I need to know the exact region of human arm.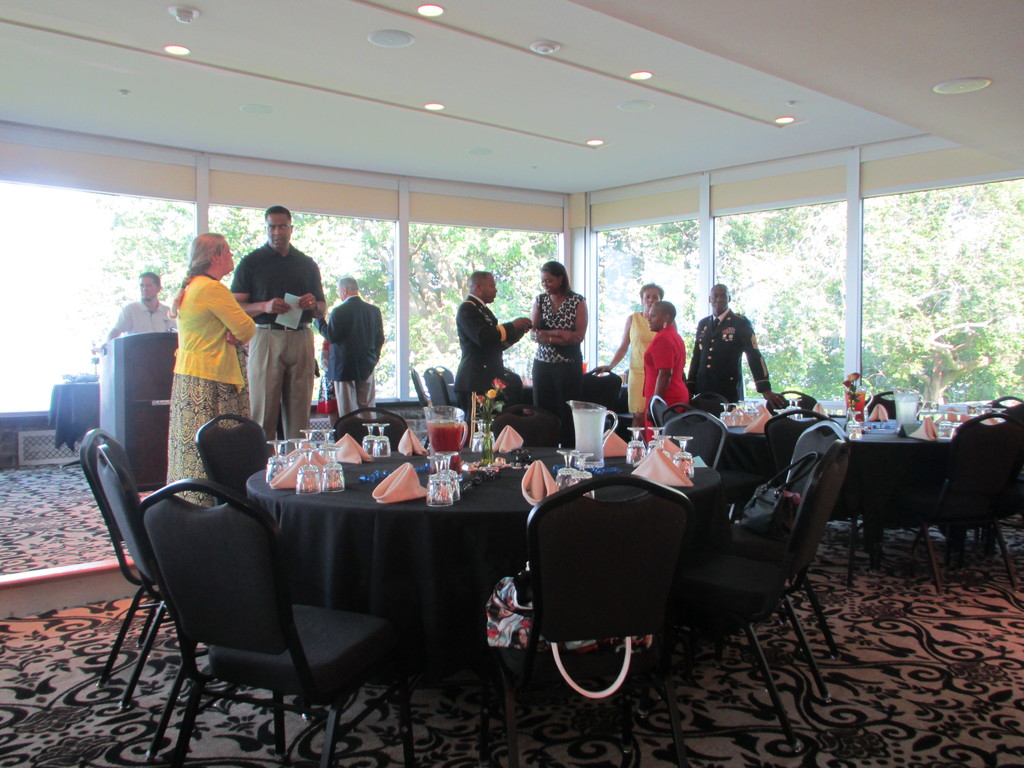
Region: region(528, 295, 582, 342).
